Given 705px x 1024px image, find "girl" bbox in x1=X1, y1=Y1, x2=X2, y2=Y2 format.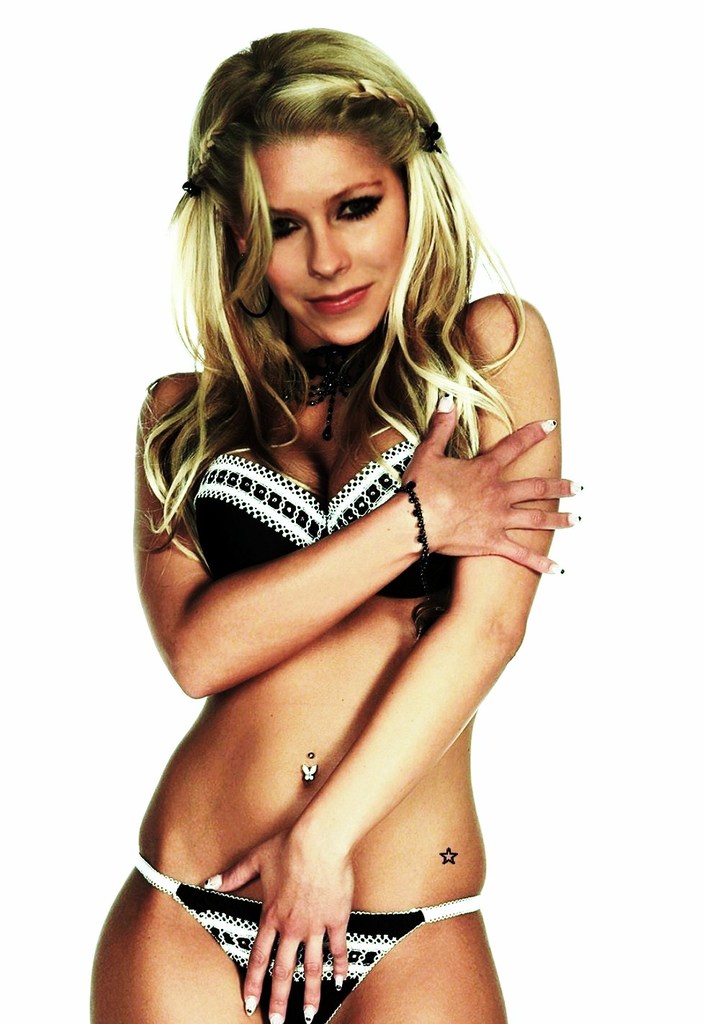
x1=85, y1=19, x2=590, y2=1023.
